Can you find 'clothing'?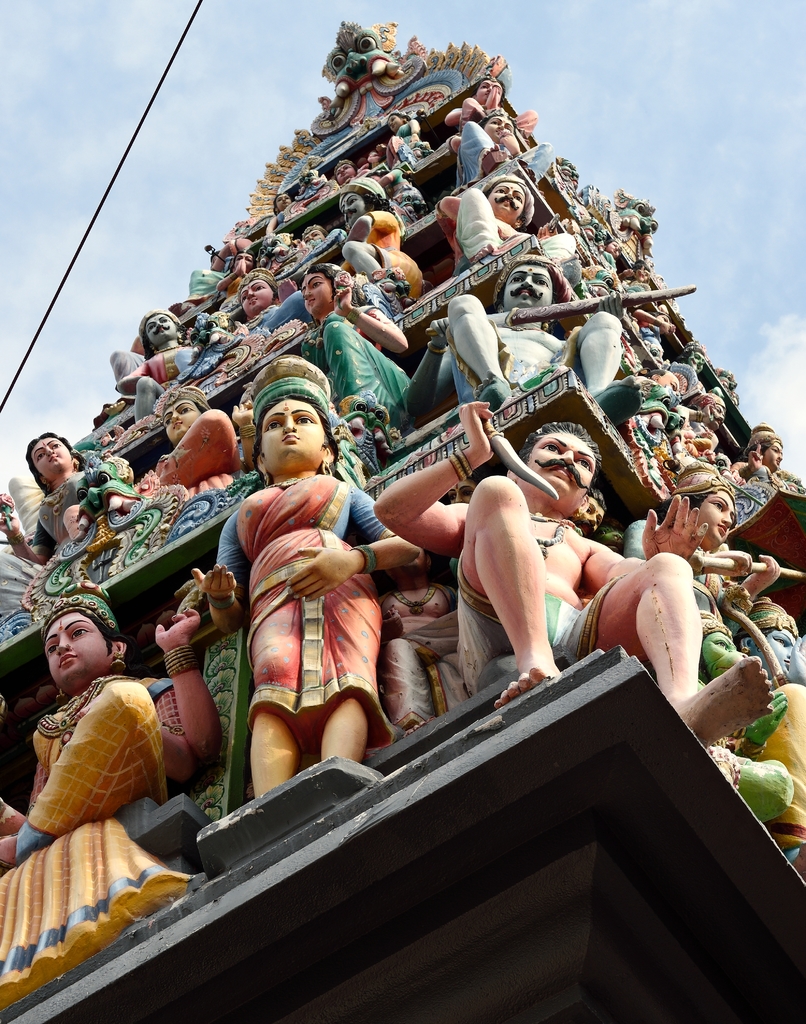
Yes, bounding box: [306, 294, 409, 454].
